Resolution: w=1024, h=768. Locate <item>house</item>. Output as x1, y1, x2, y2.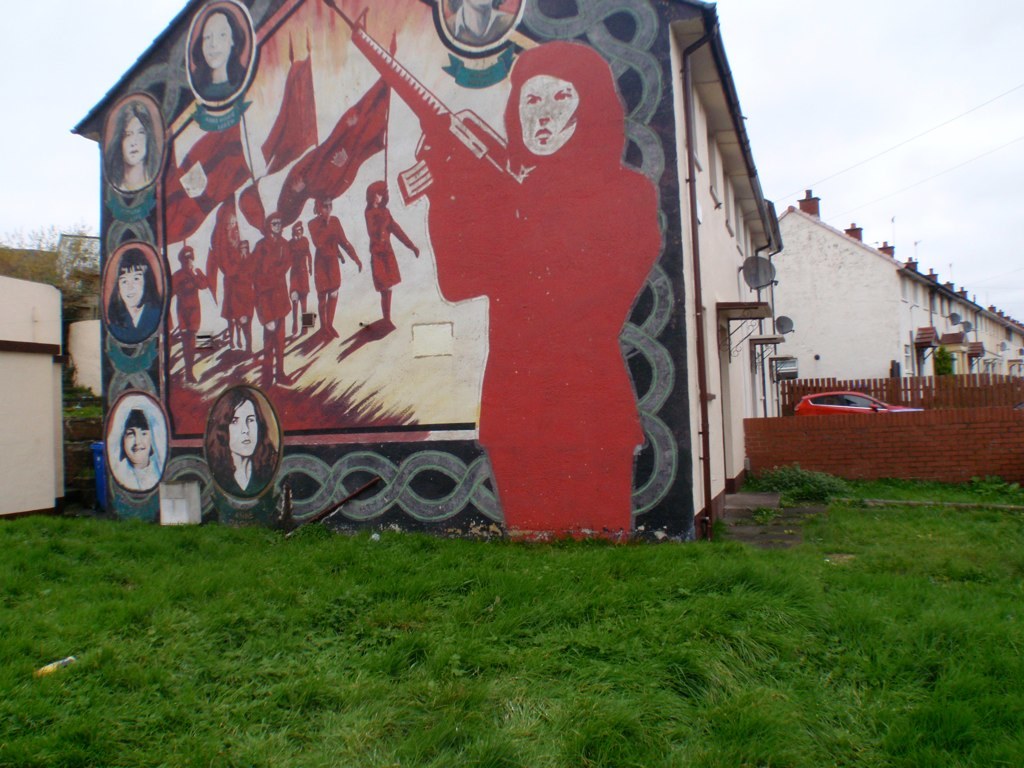
70, 0, 783, 542.
